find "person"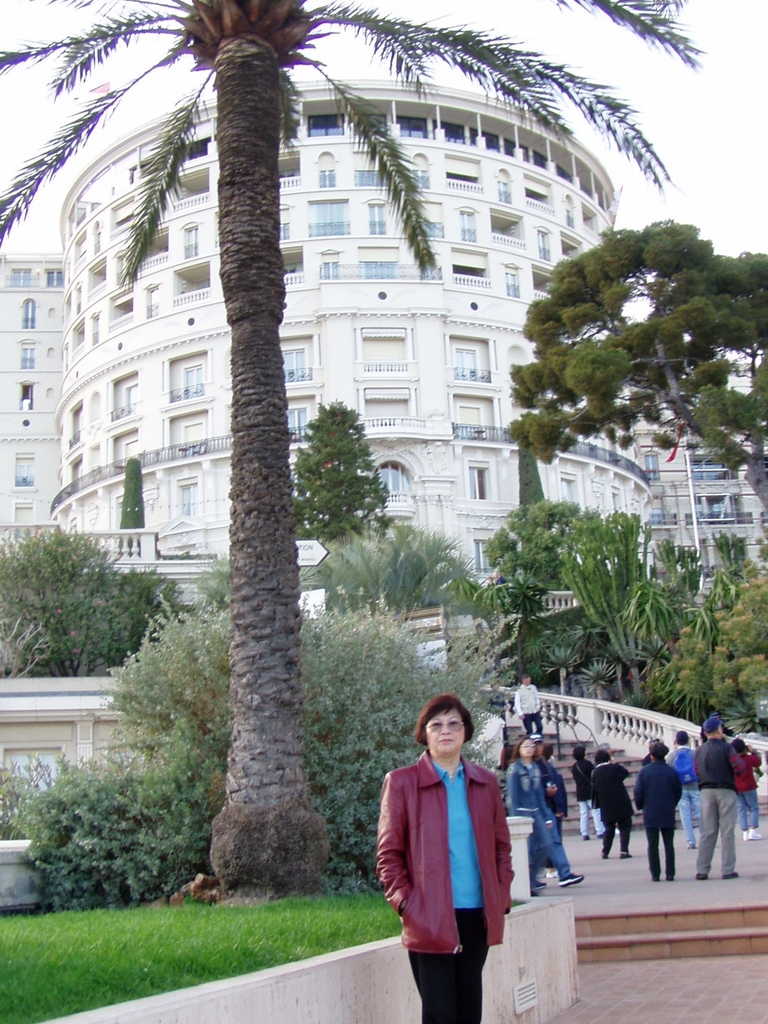
[left=698, top=720, right=733, bottom=881]
